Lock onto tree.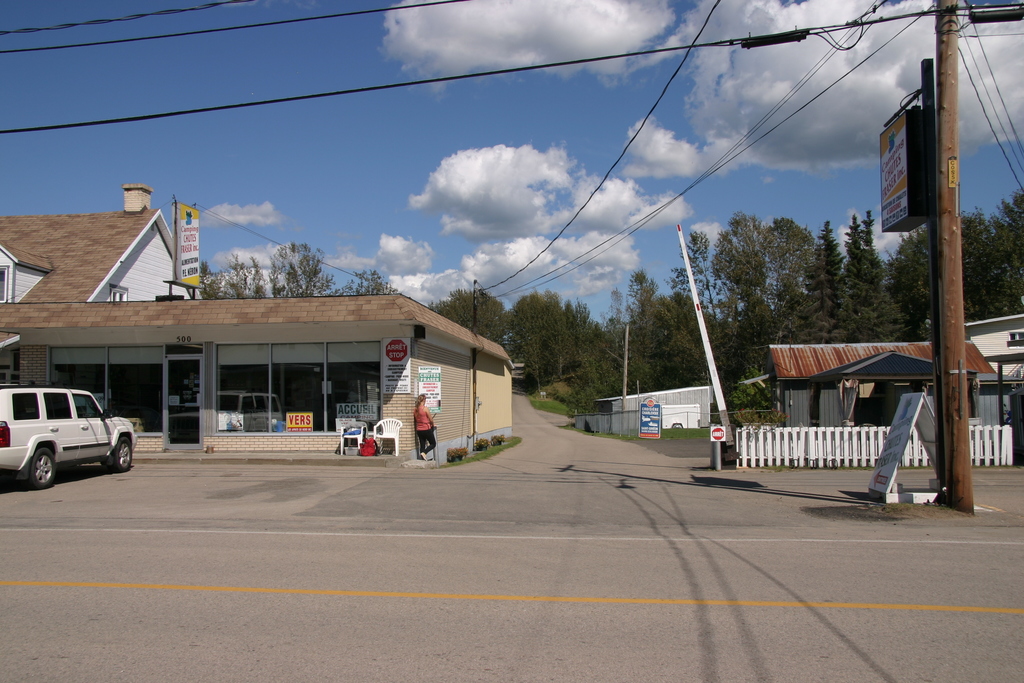
Locked: rect(183, 251, 344, 301).
